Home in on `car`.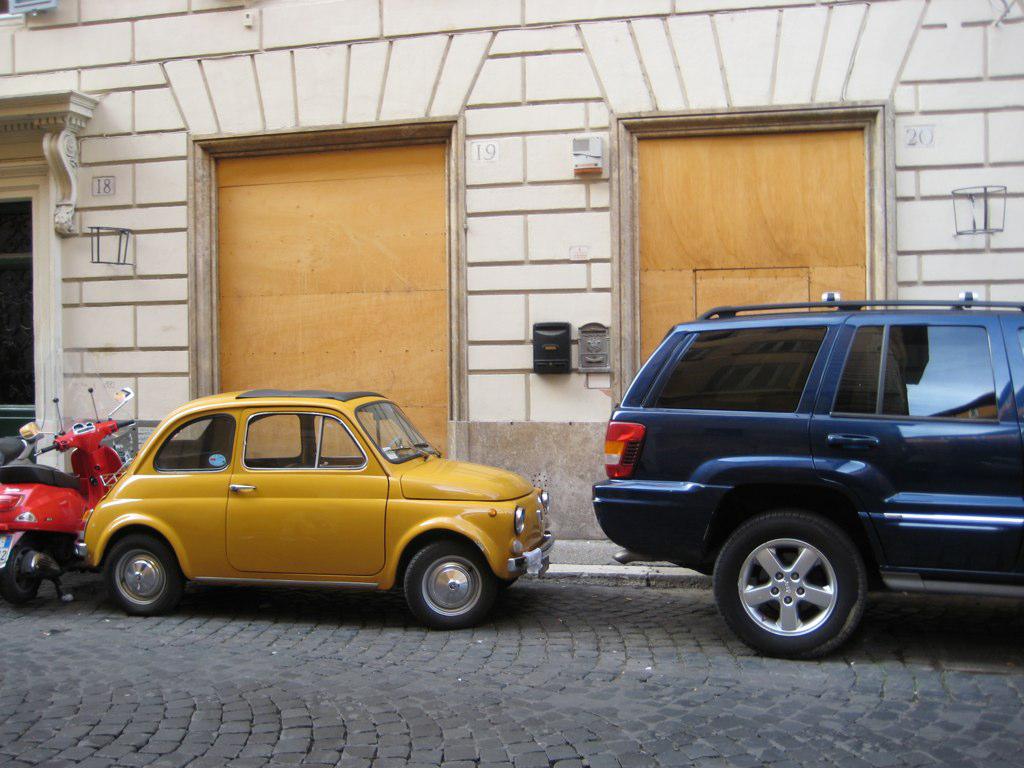
Homed in at [595, 287, 1023, 658].
